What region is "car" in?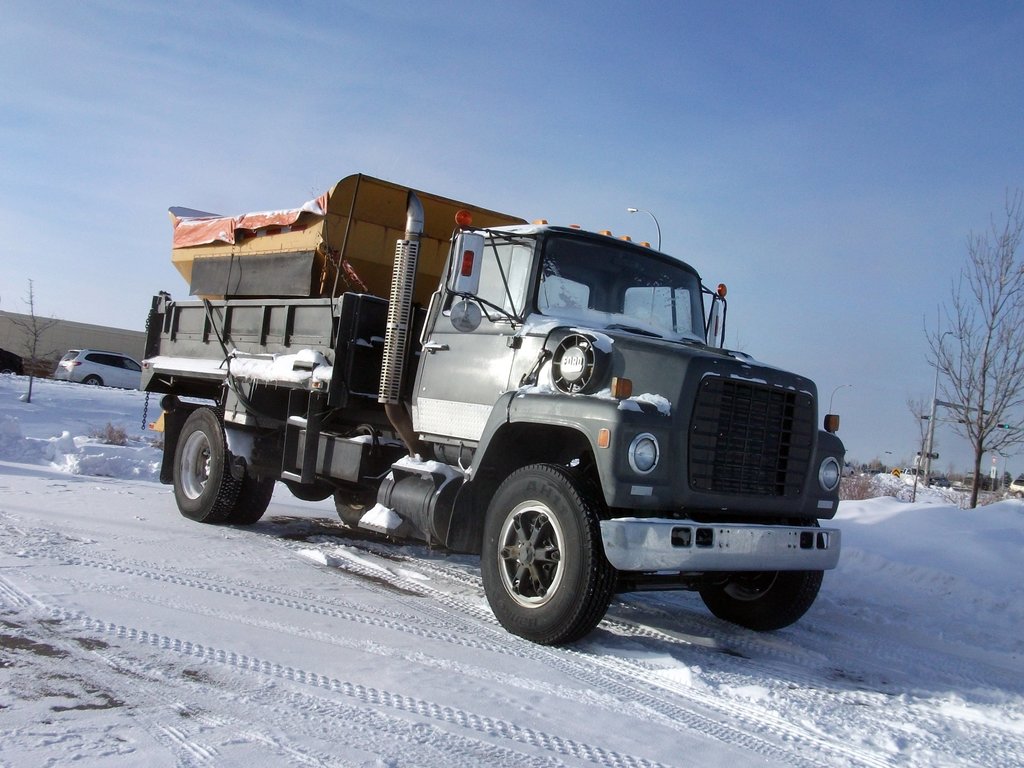
Rect(54, 345, 147, 389).
